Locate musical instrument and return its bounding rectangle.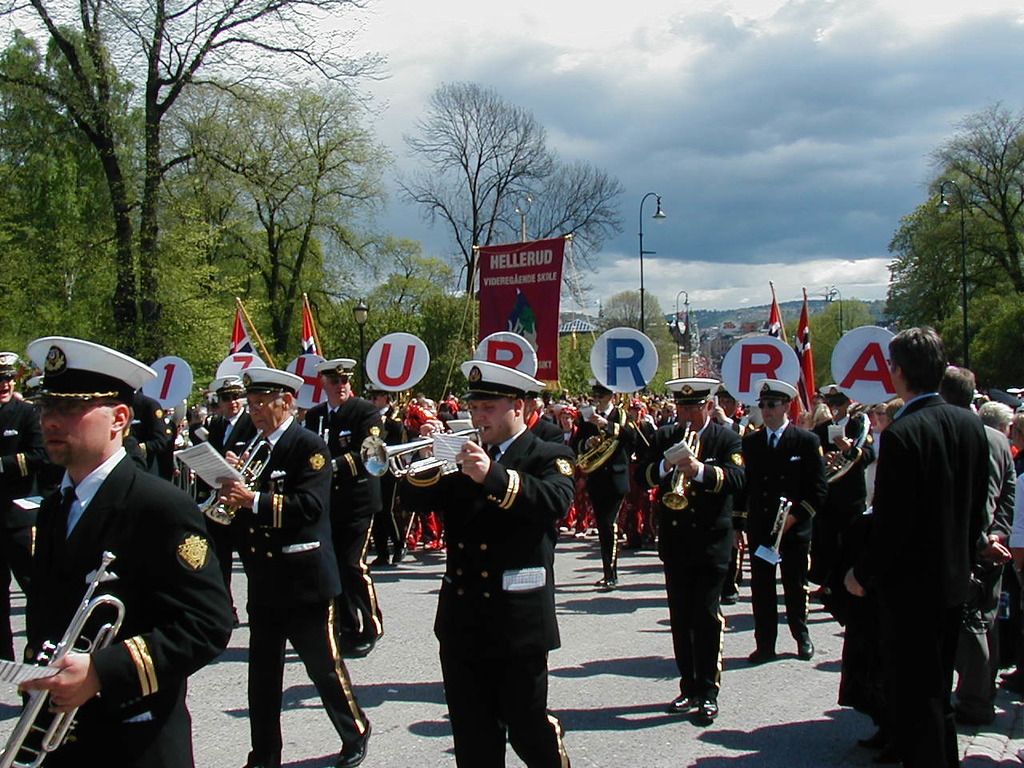
{"left": 661, "top": 418, "right": 702, "bottom": 514}.
